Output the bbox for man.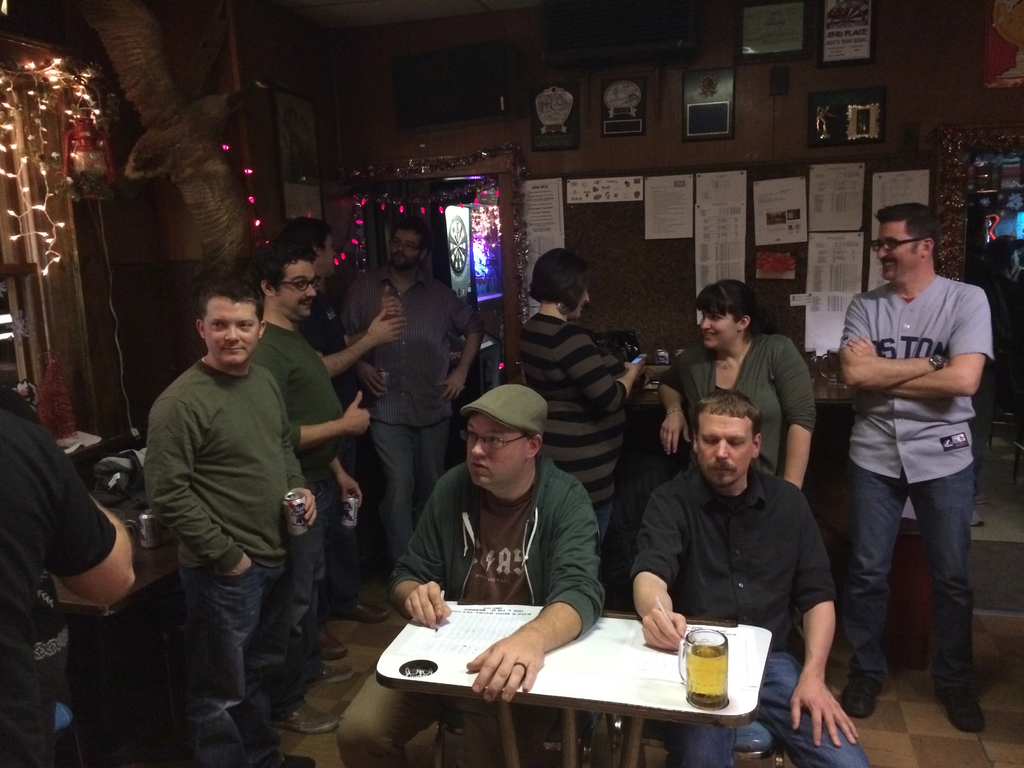
box(147, 275, 316, 767).
